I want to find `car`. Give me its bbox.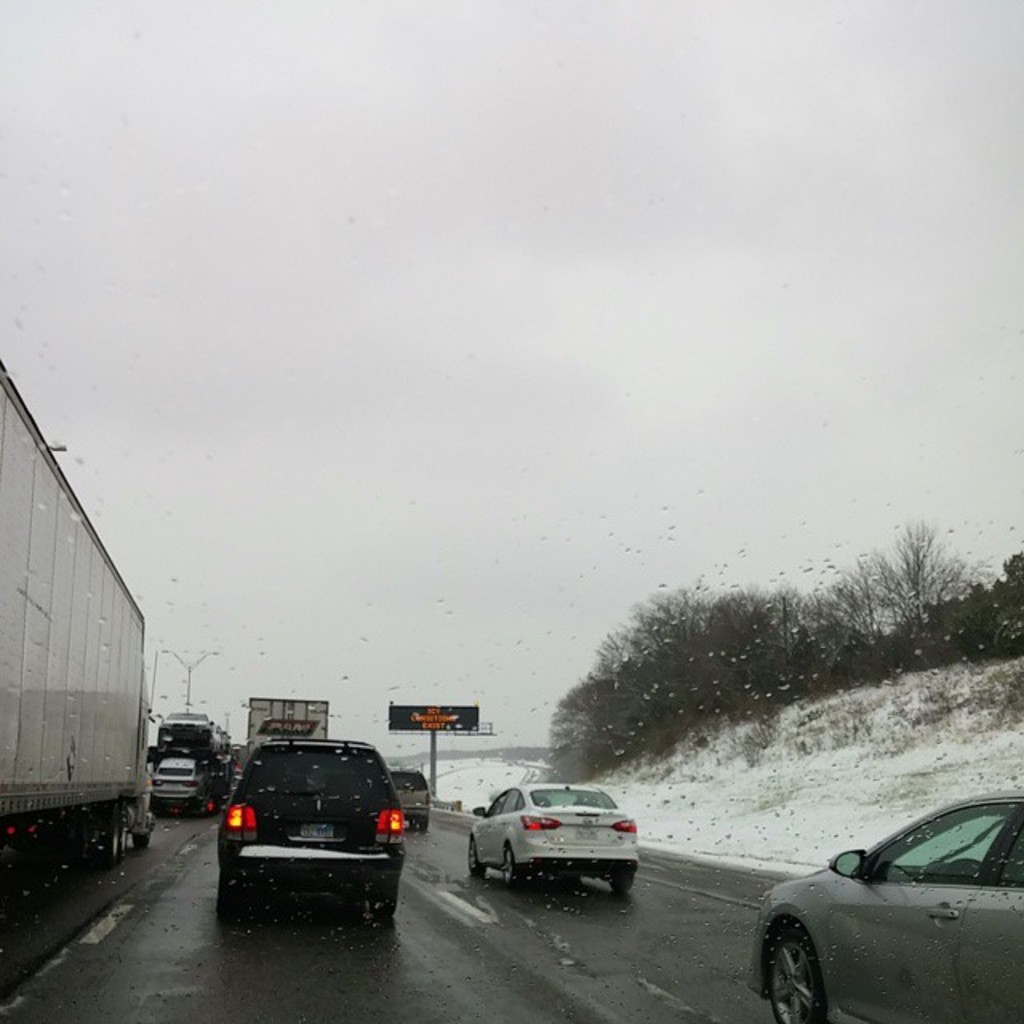
x1=146 y1=749 x2=205 y2=802.
